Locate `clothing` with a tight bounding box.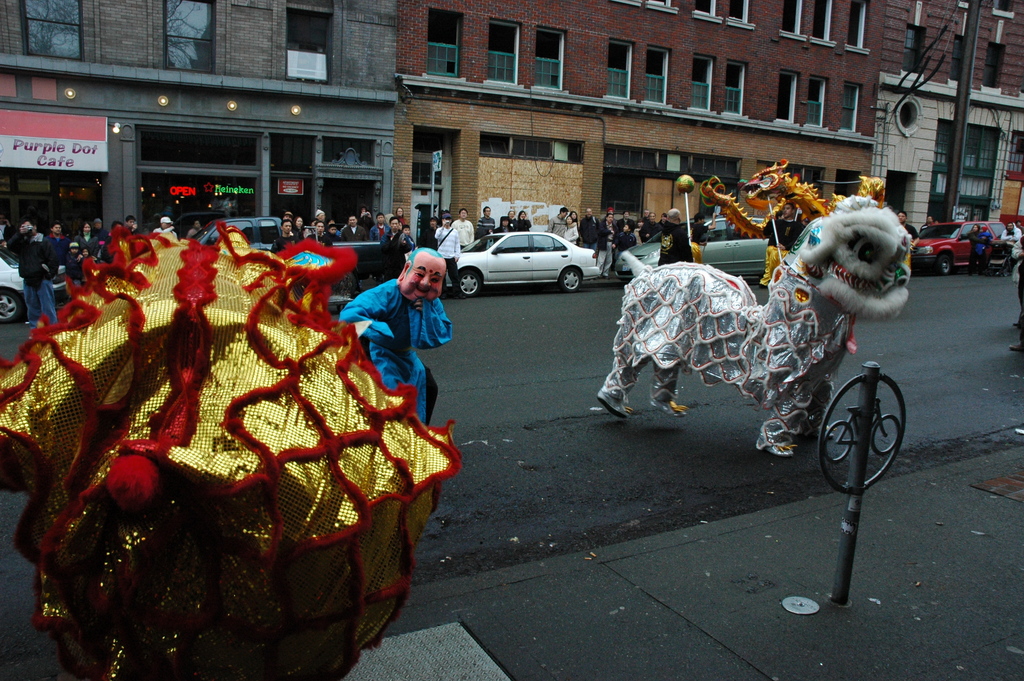
Rect(922, 221, 931, 237).
